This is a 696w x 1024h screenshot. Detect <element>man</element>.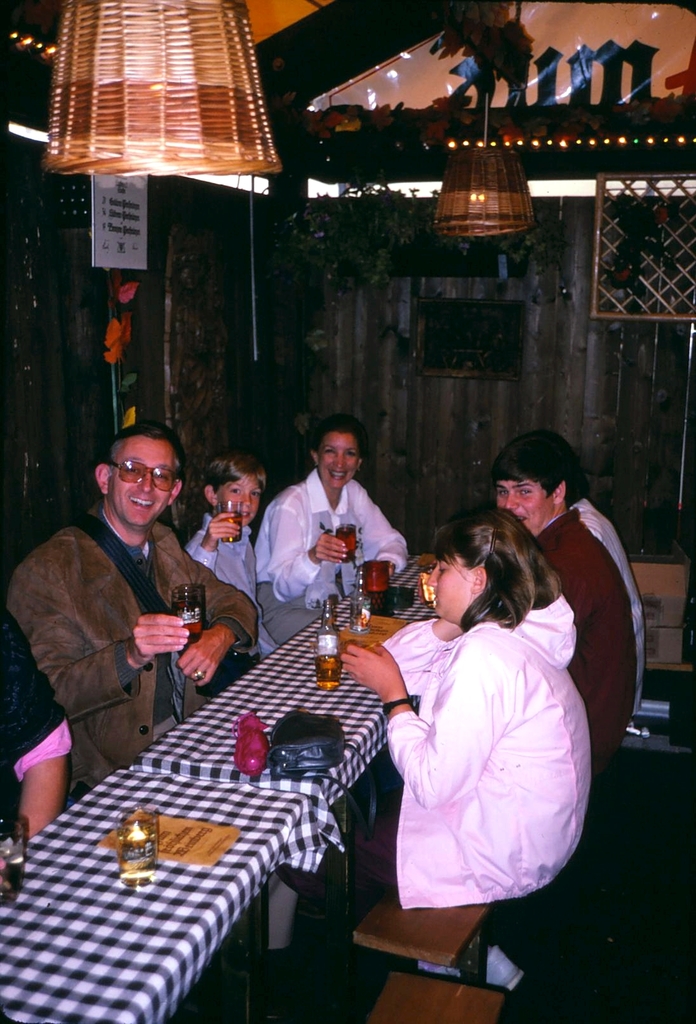
left=497, top=440, right=638, bottom=764.
